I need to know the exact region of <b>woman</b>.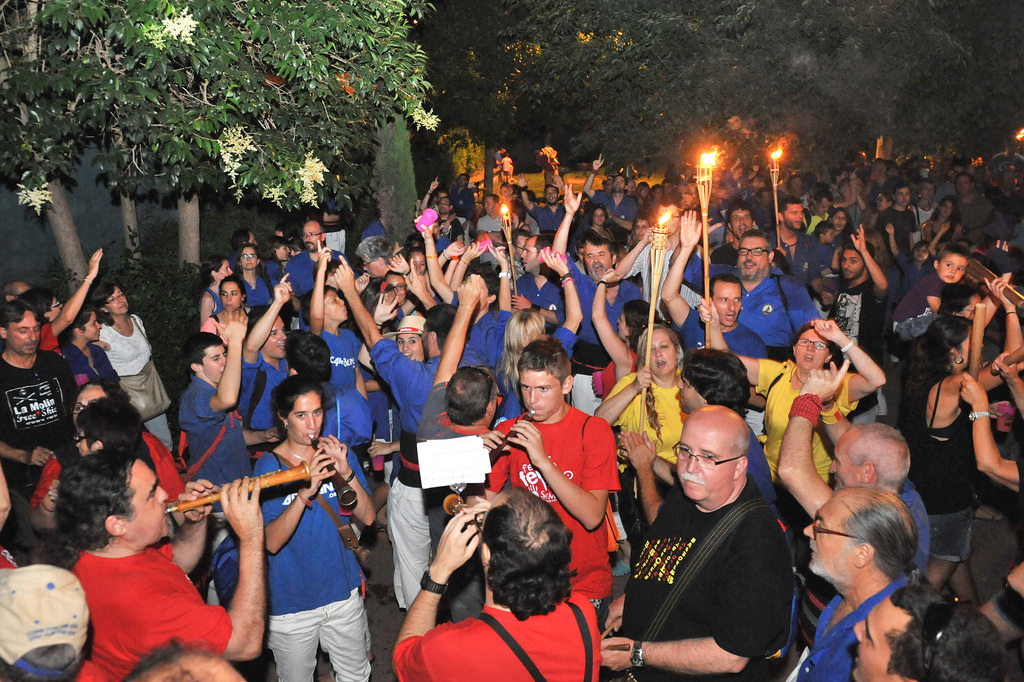
Region: crop(200, 266, 255, 343).
